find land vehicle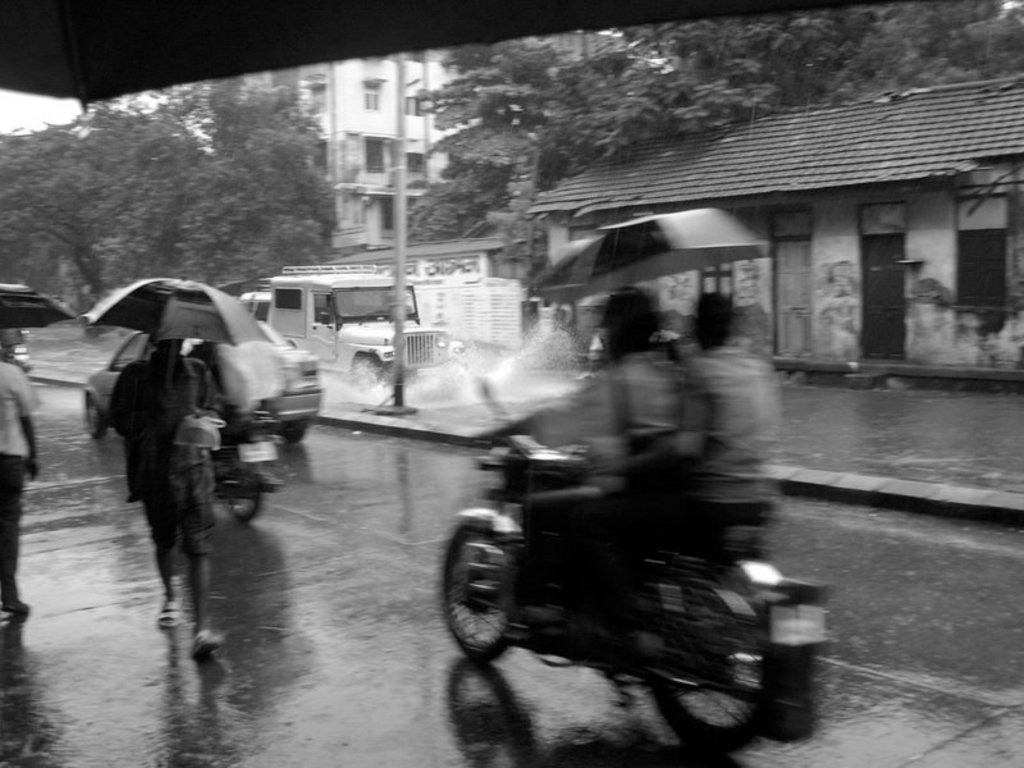
bbox(266, 262, 471, 398)
